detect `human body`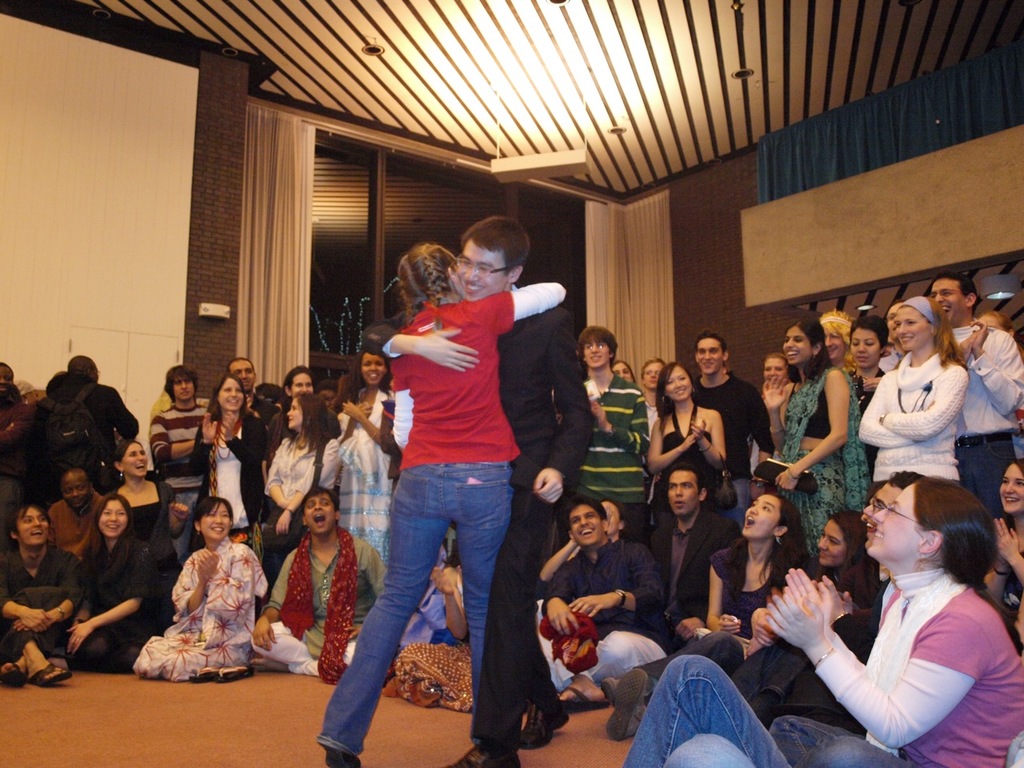
BBox(649, 459, 726, 638)
